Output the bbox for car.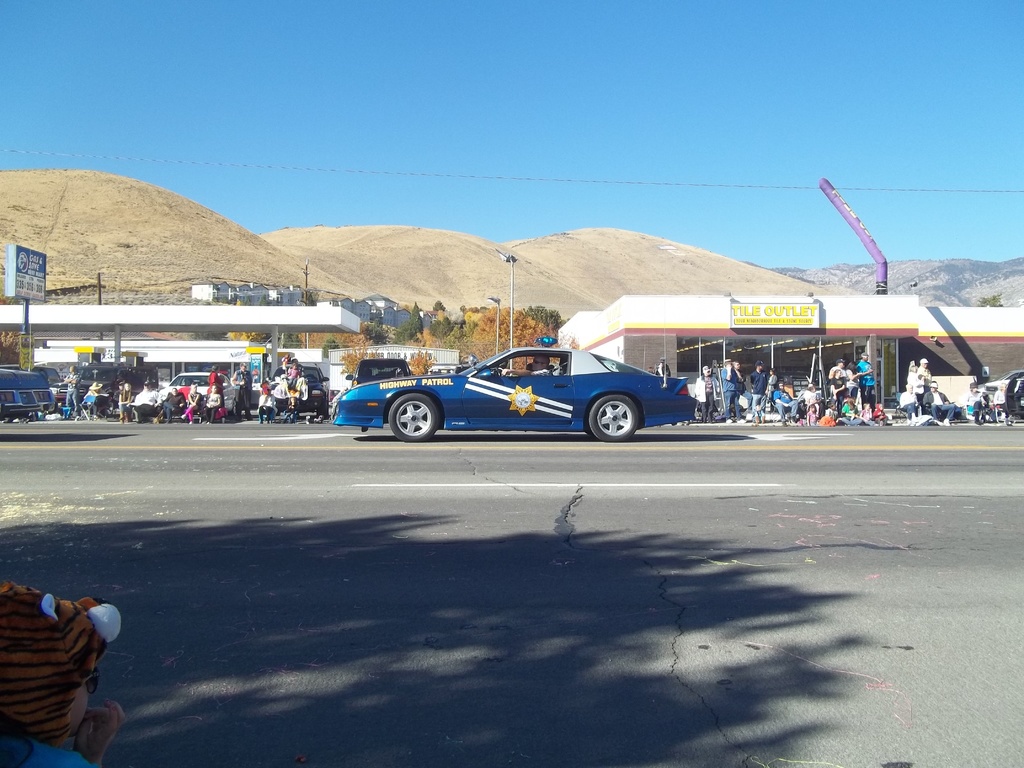
(260,362,329,419).
